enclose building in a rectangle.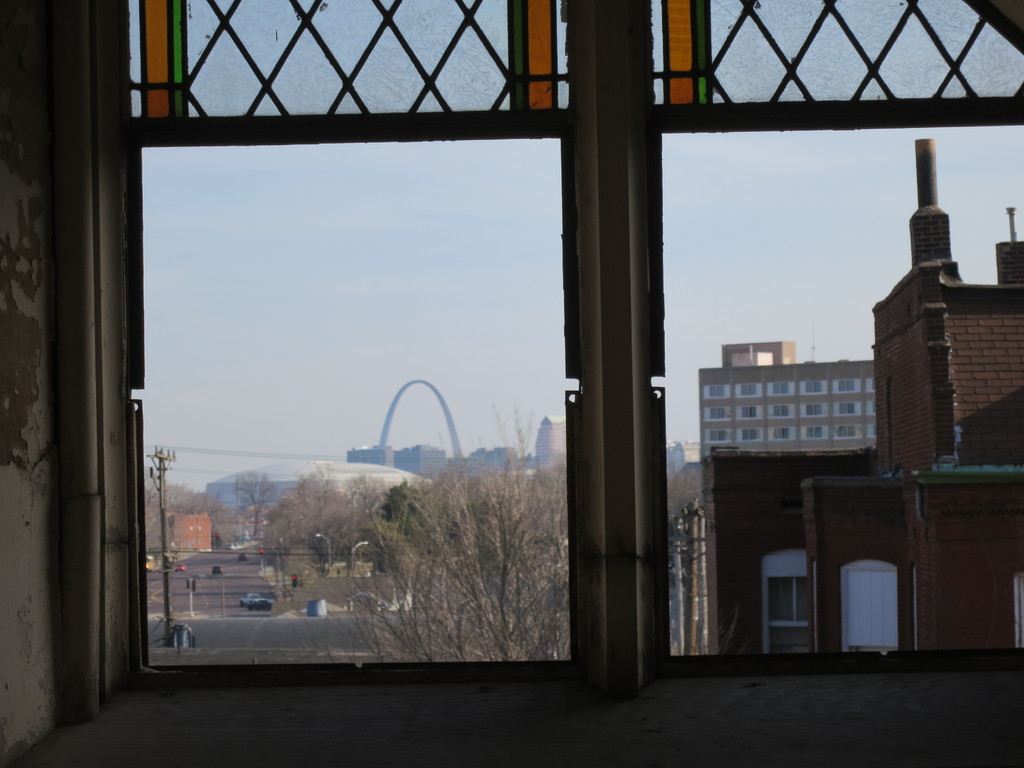
x1=2, y1=0, x2=1023, y2=767.
